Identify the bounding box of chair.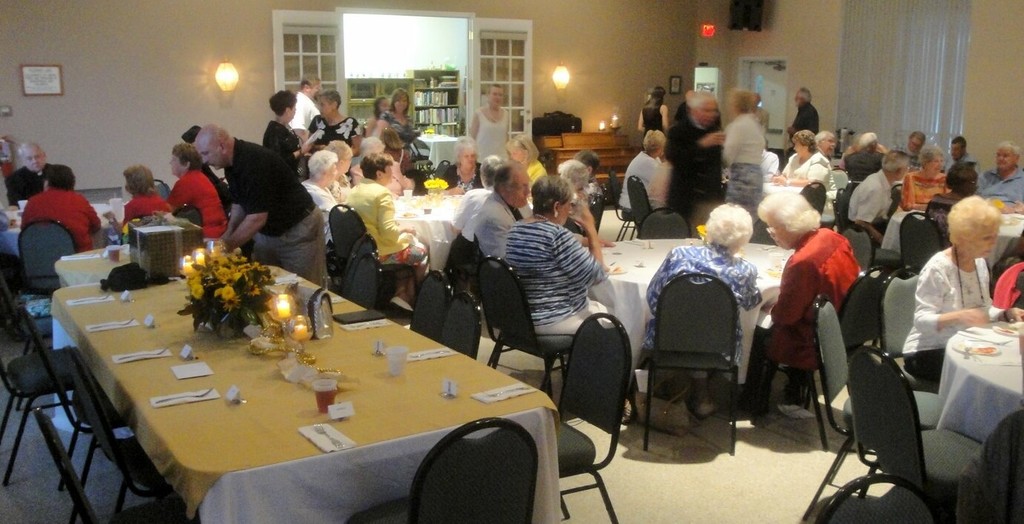
bbox=(833, 167, 849, 194).
